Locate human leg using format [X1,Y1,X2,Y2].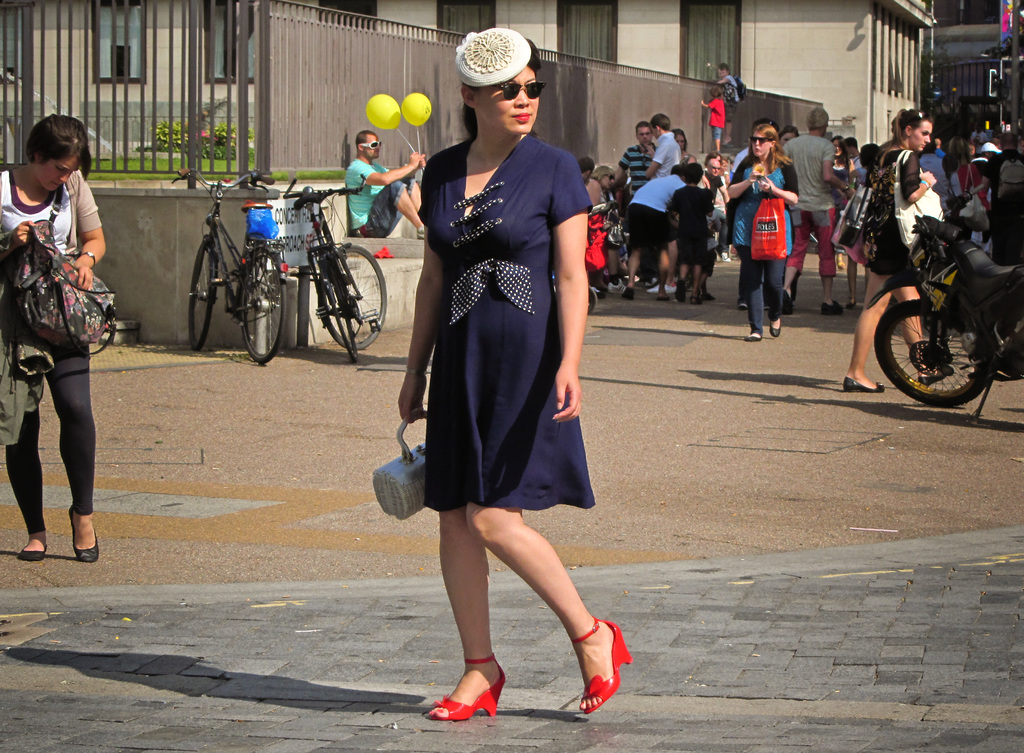
[743,127,769,154].
